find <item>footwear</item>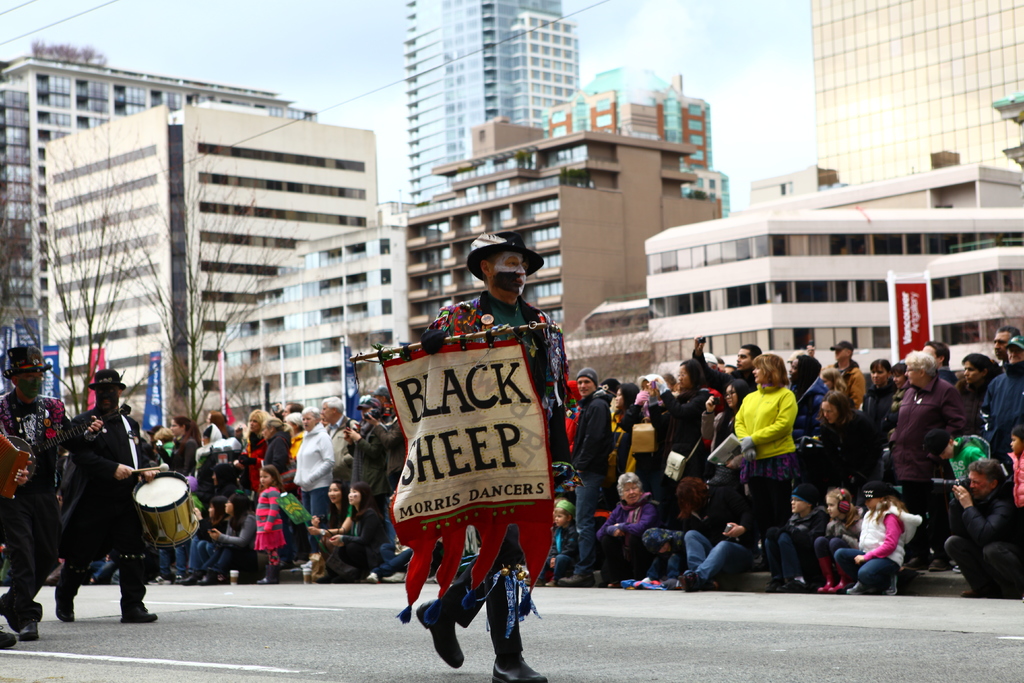
pyautogui.locateOnScreen(413, 601, 468, 671)
